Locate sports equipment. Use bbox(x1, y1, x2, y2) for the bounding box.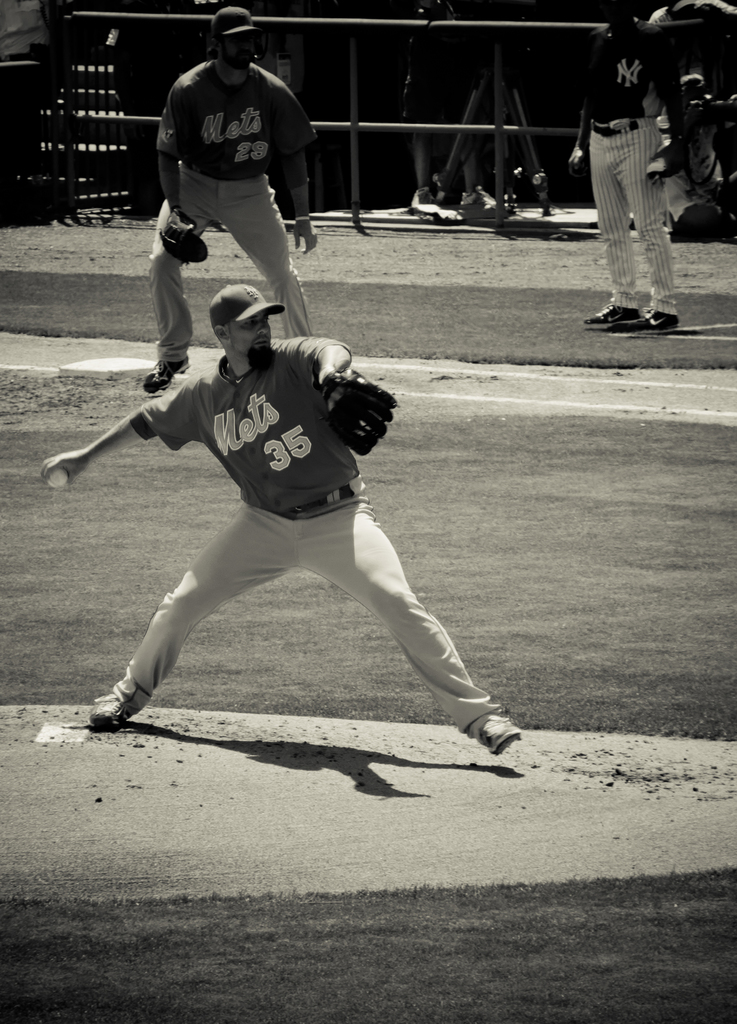
bbox(476, 717, 523, 757).
